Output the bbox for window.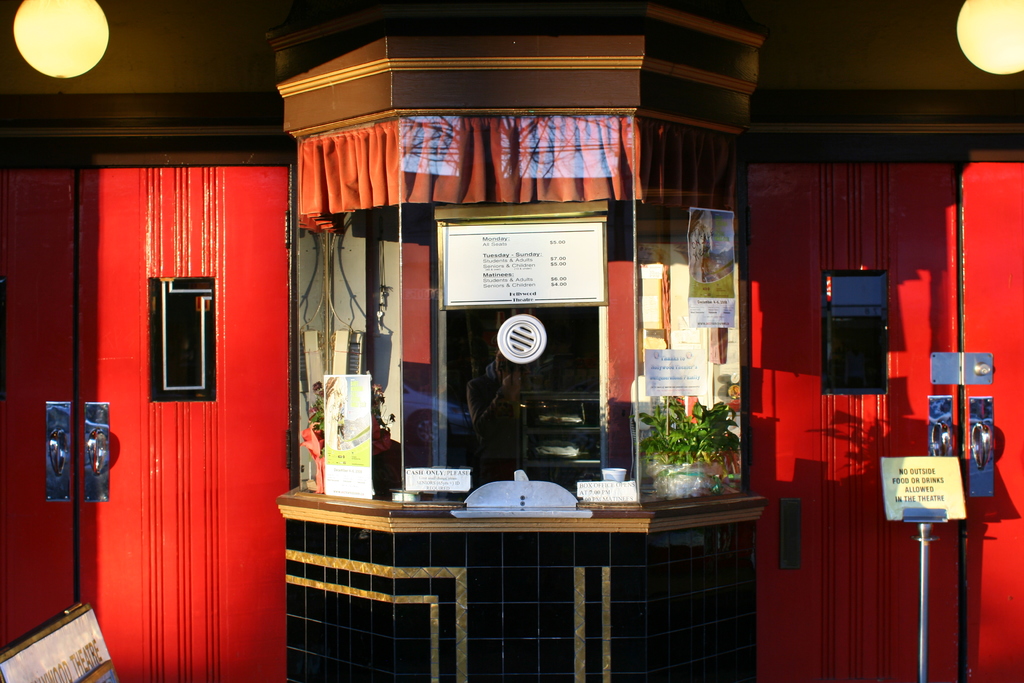
bbox(839, 264, 902, 396).
